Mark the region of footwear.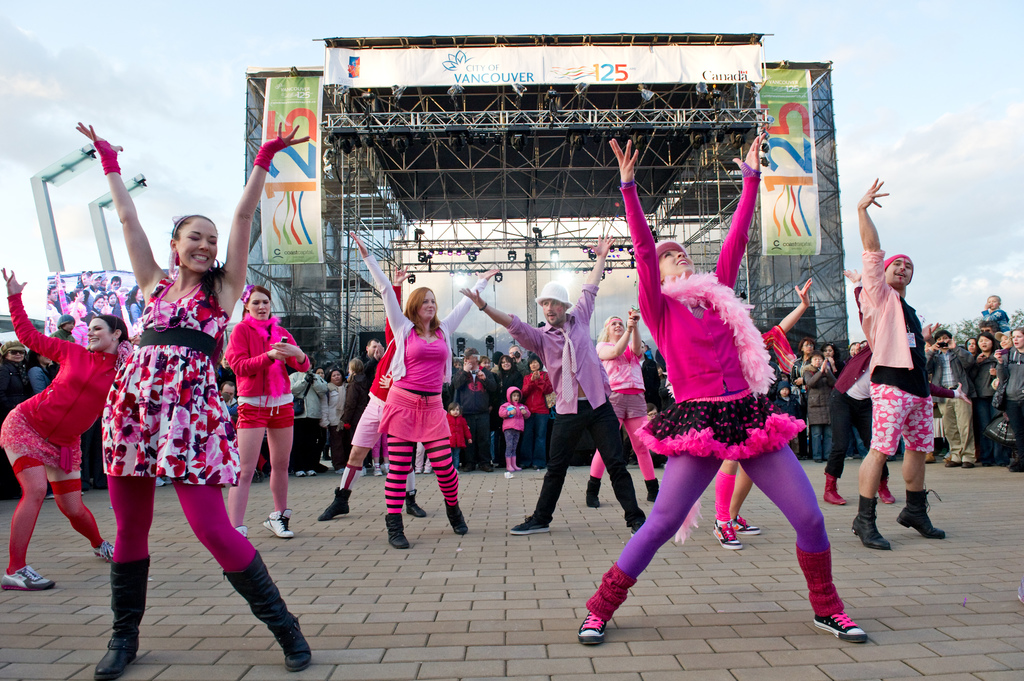
Region: [410,488,427,515].
